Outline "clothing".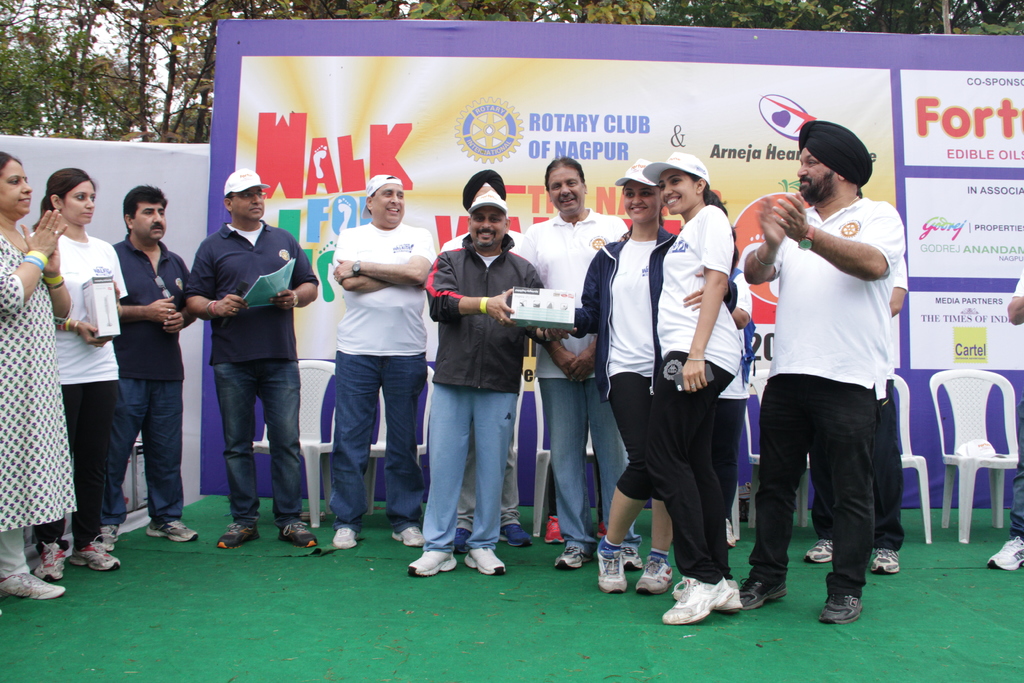
Outline: bbox=[725, 163, 896, 589].
